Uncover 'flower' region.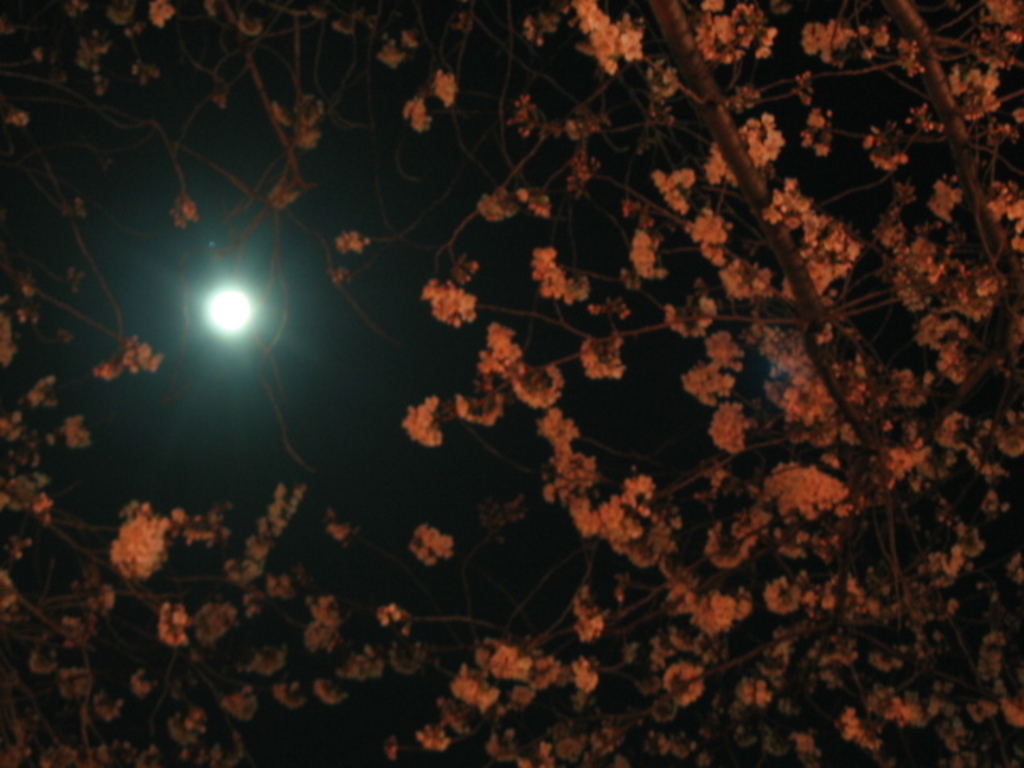
Uncovered: bbox(736, 109, 795, 173).
